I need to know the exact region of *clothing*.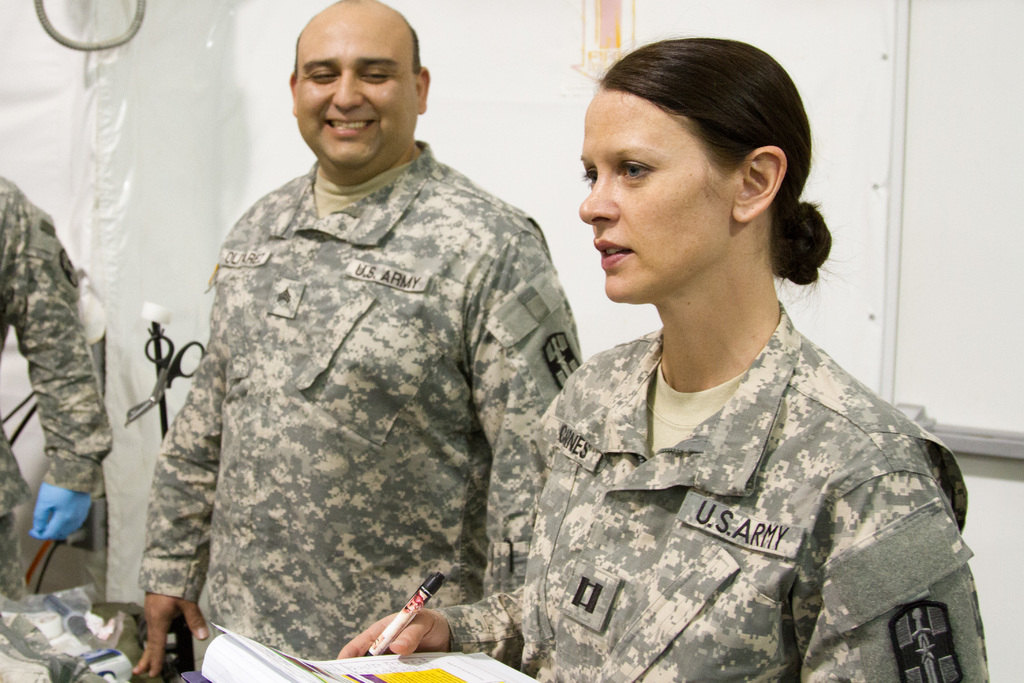
Region: rect(516, 248, 979, 682).
